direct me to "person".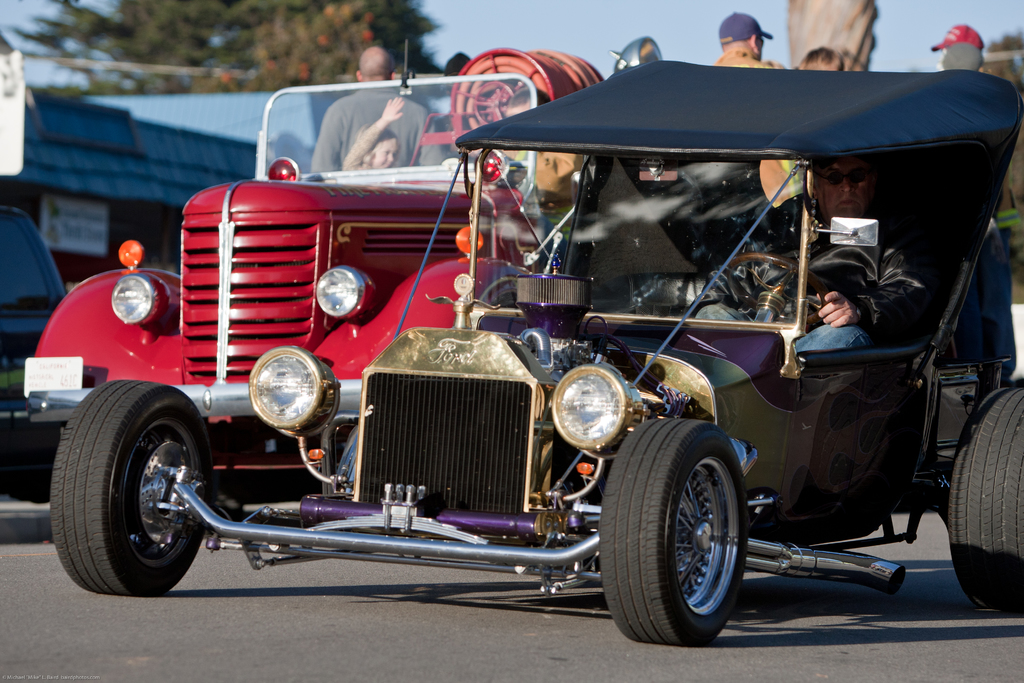
Direction: (708, 15, 781, 71).
